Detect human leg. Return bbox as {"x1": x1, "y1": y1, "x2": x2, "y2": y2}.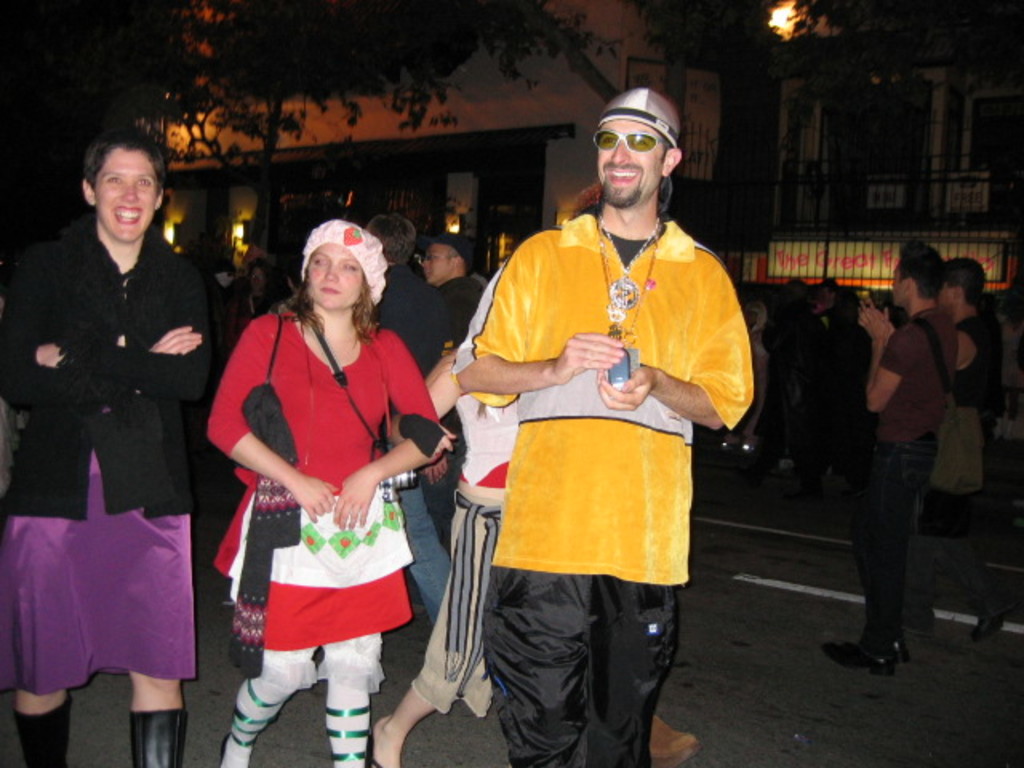
{"x1": 126, "y1": 669, "x2": 187, "y2": 765}.
